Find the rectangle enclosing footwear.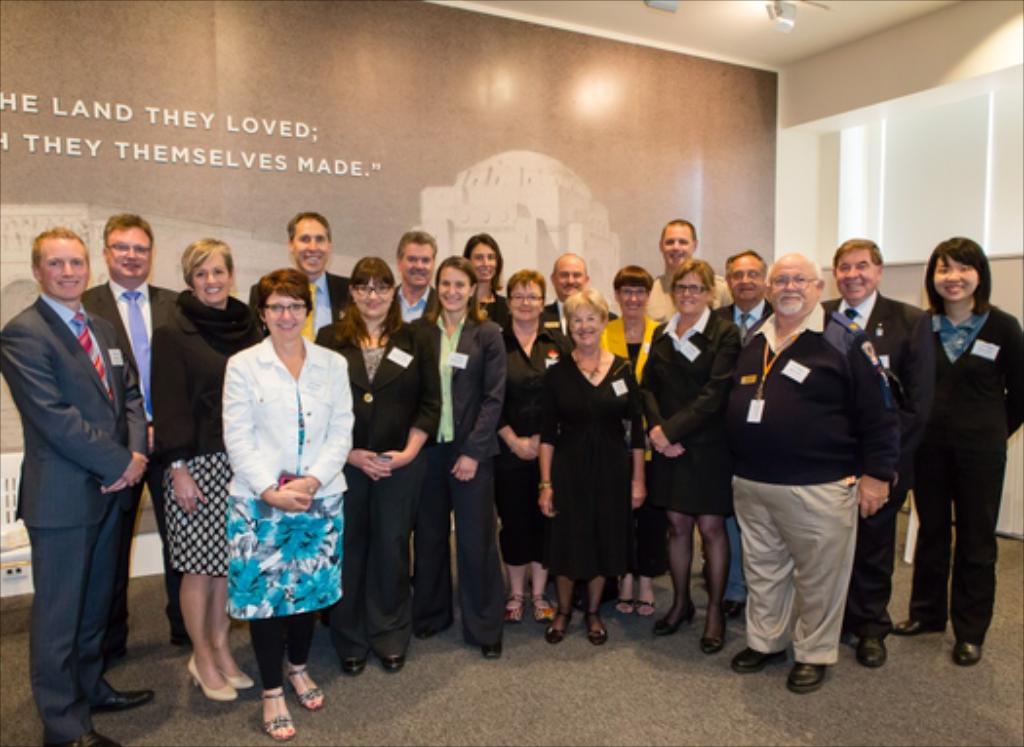
283:657:326:716.
